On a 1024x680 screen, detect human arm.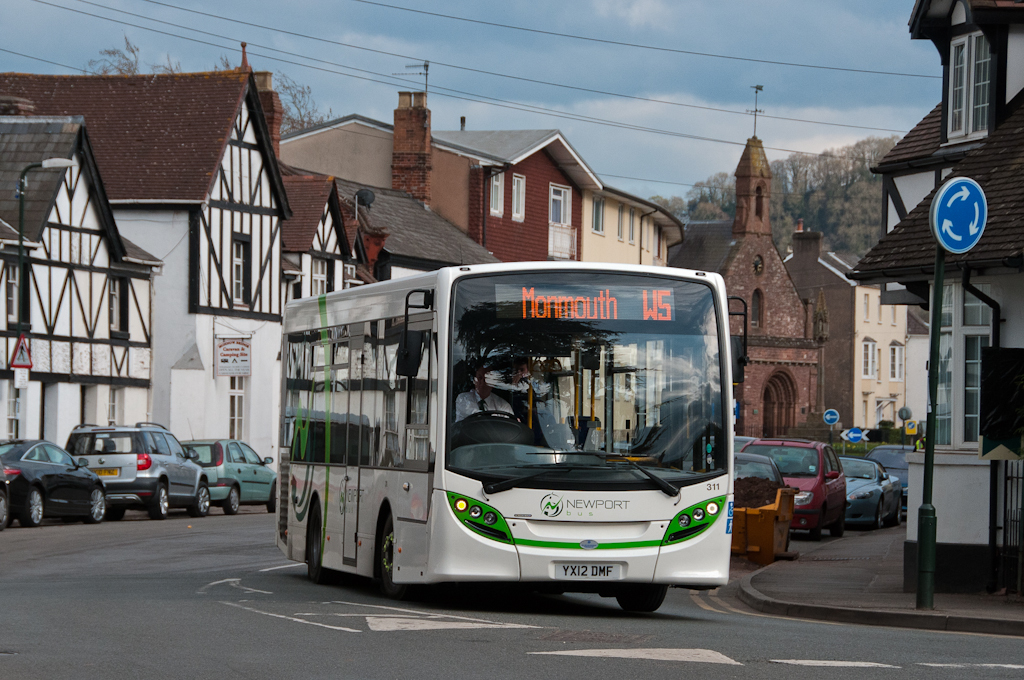
select_region(500, 389, 527, 437).
